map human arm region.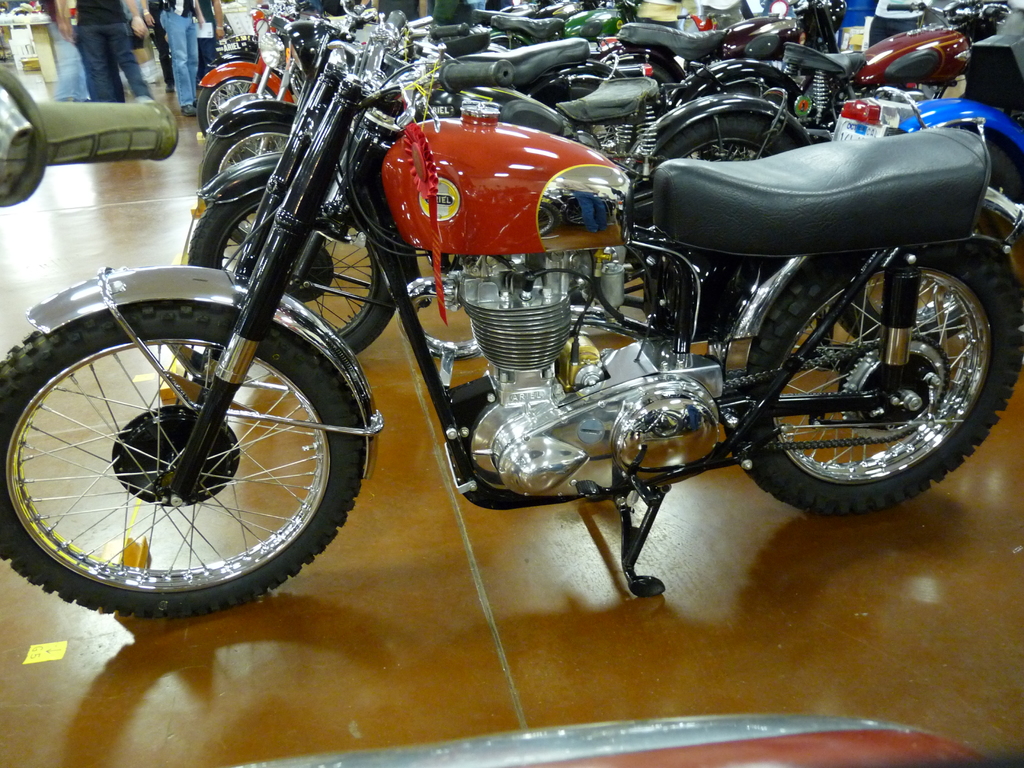
Mapped to 195 2 204 28.
